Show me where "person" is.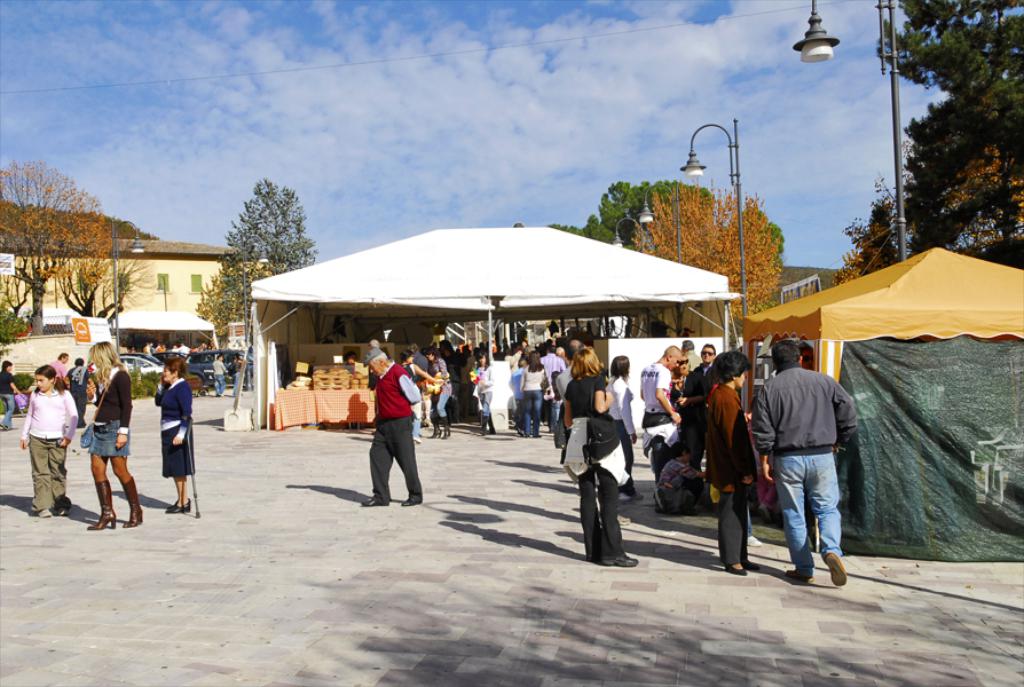
"person" is at <box>212,354,227,397</box>.
